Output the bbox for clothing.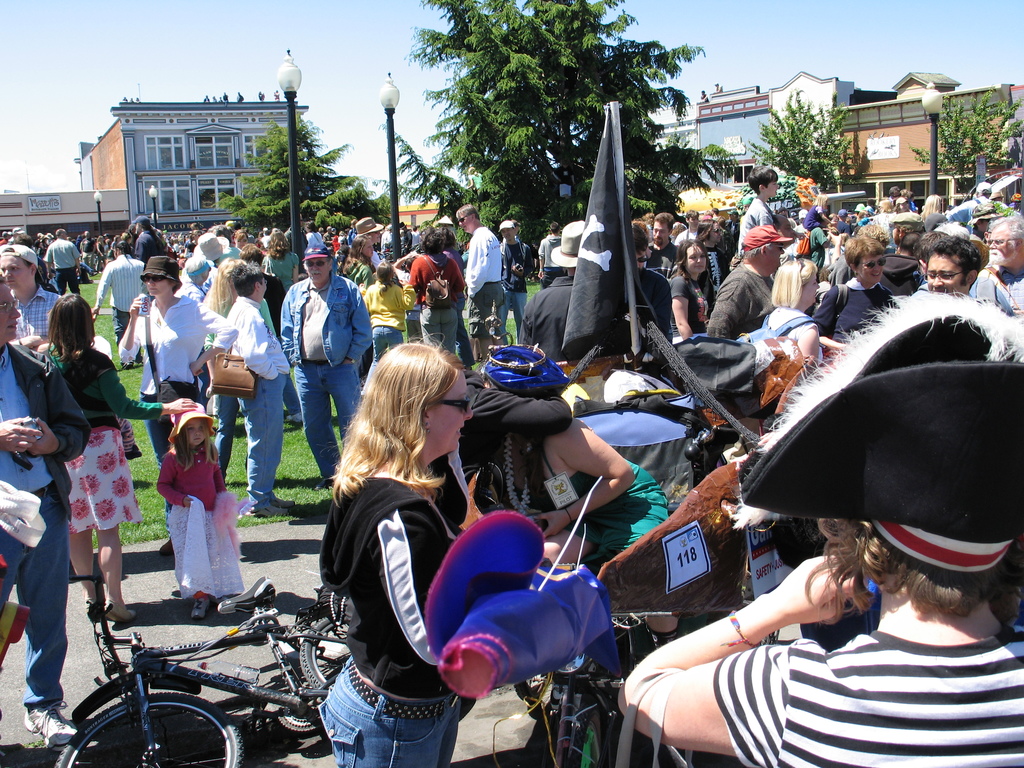
l=36, t=252, r=48, b=276.
